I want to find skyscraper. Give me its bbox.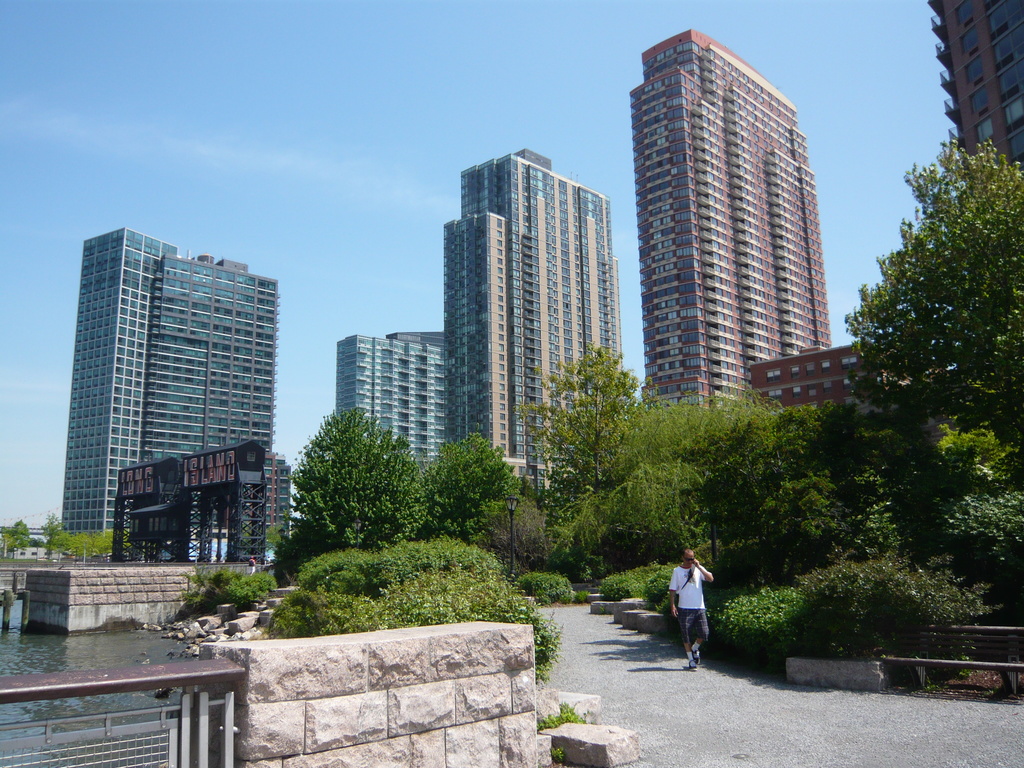
[x1=433, y1=156, x2=617, y2=503].
